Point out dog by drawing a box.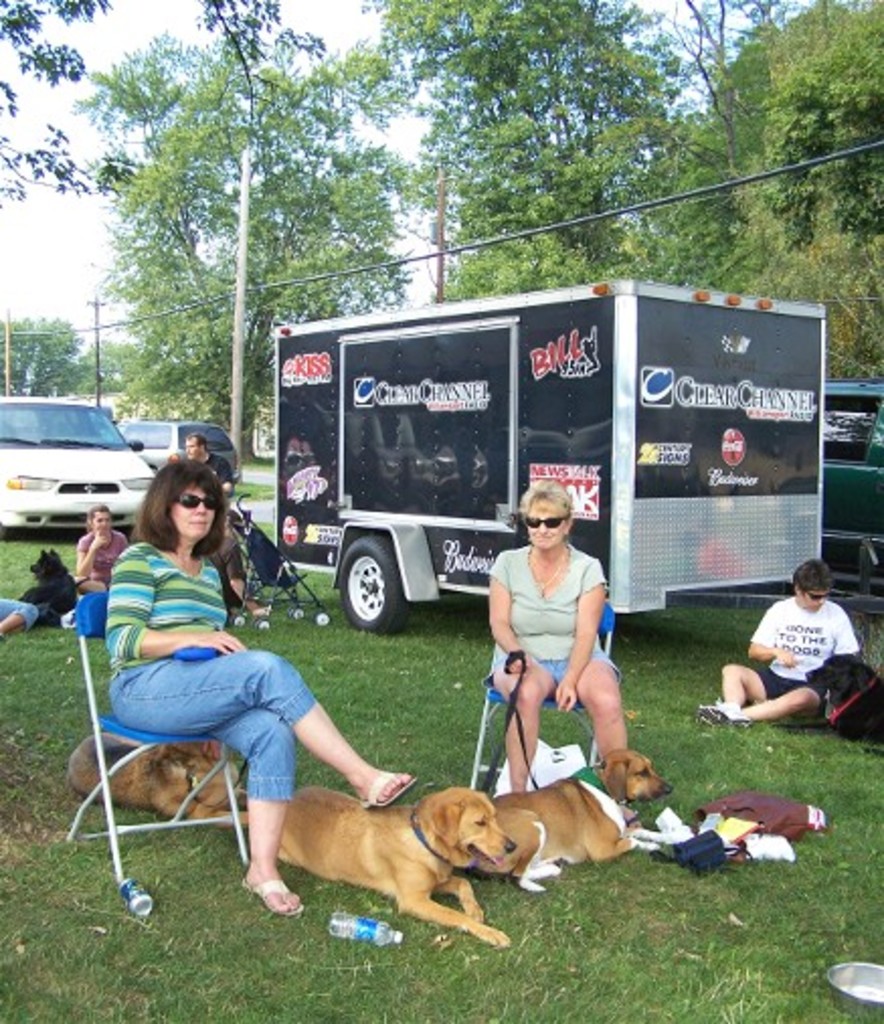
{"left": 467, "top": 747, "right": 676, "bottom": 894}.
